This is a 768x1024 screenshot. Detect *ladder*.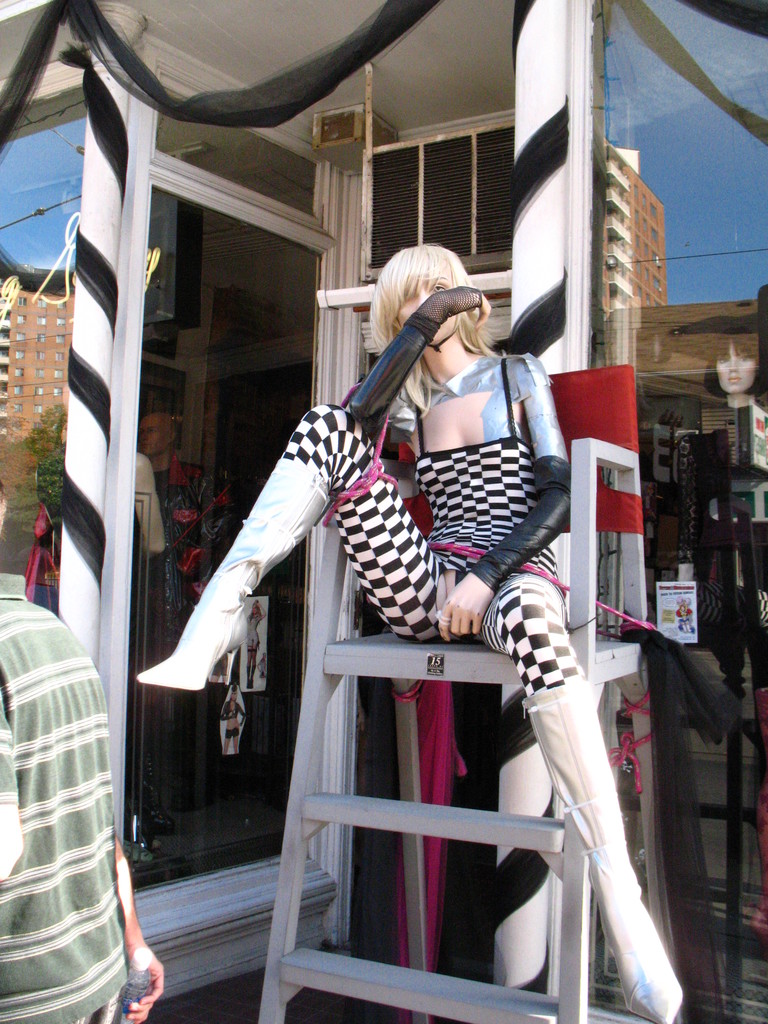
{"left": 256, "top": 358, "right": 675, "bottom": 1023}.
